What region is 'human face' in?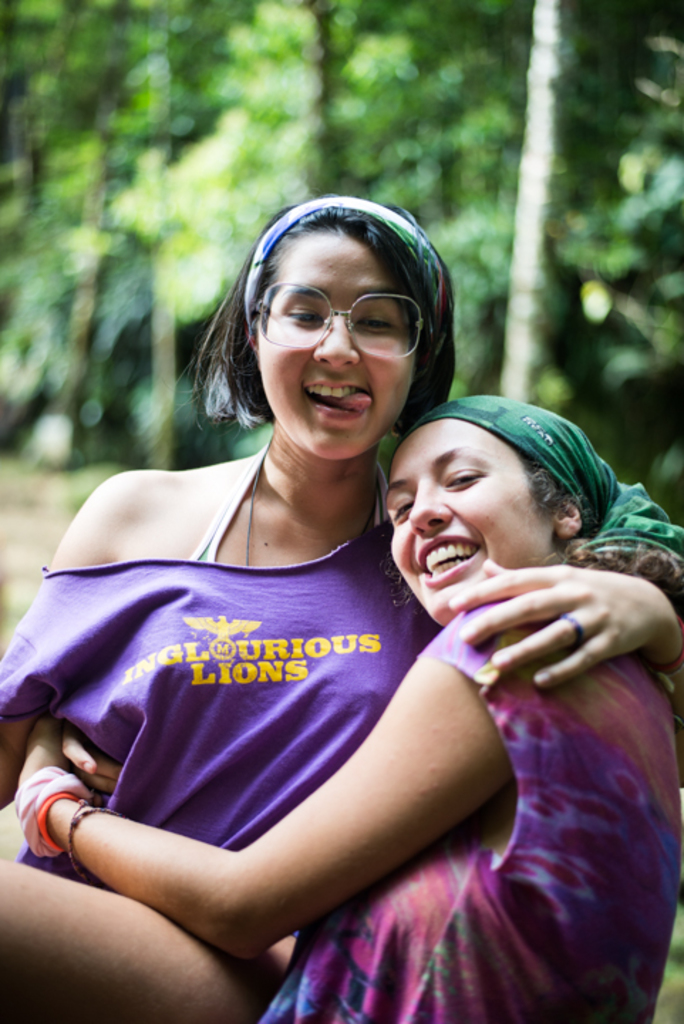
x1=385 y1=418 x2=553 y2=627.
